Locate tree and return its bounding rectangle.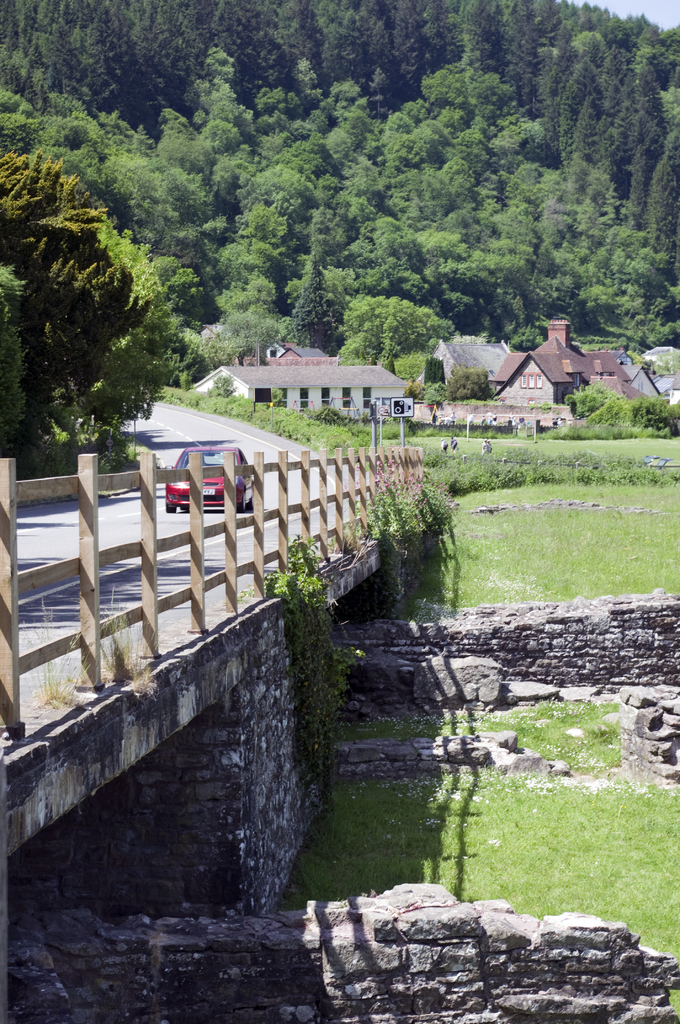
l=537, t=51, r=573, b=136.
